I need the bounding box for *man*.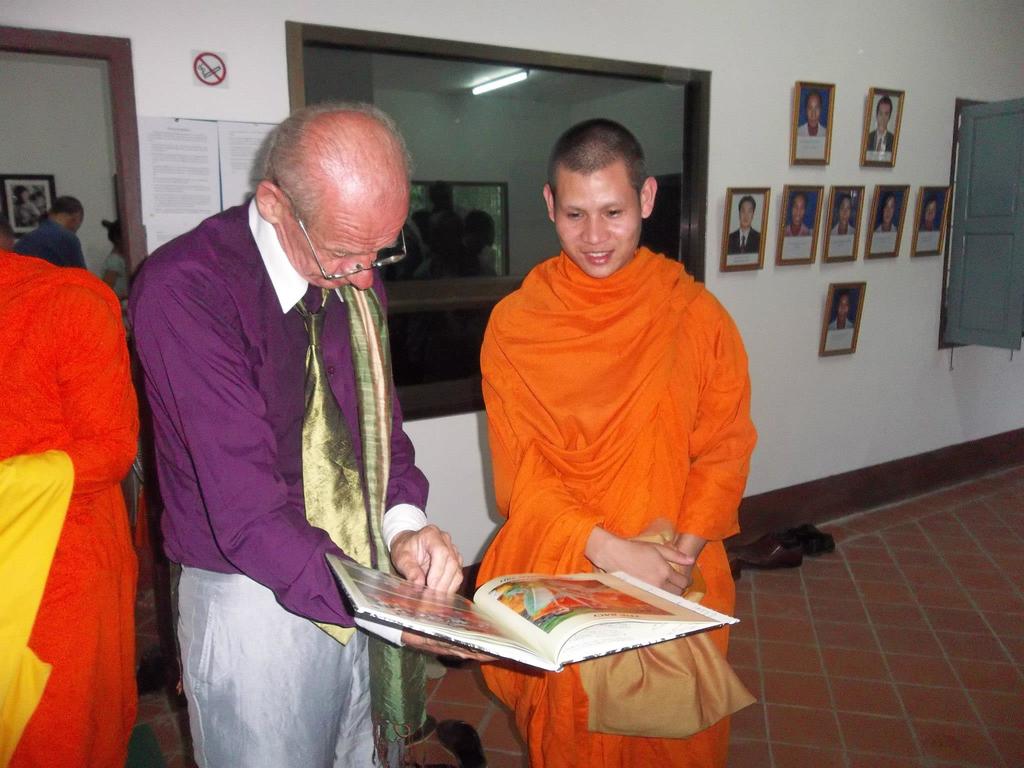
Here it is: region(130, 73, 477, 721).
